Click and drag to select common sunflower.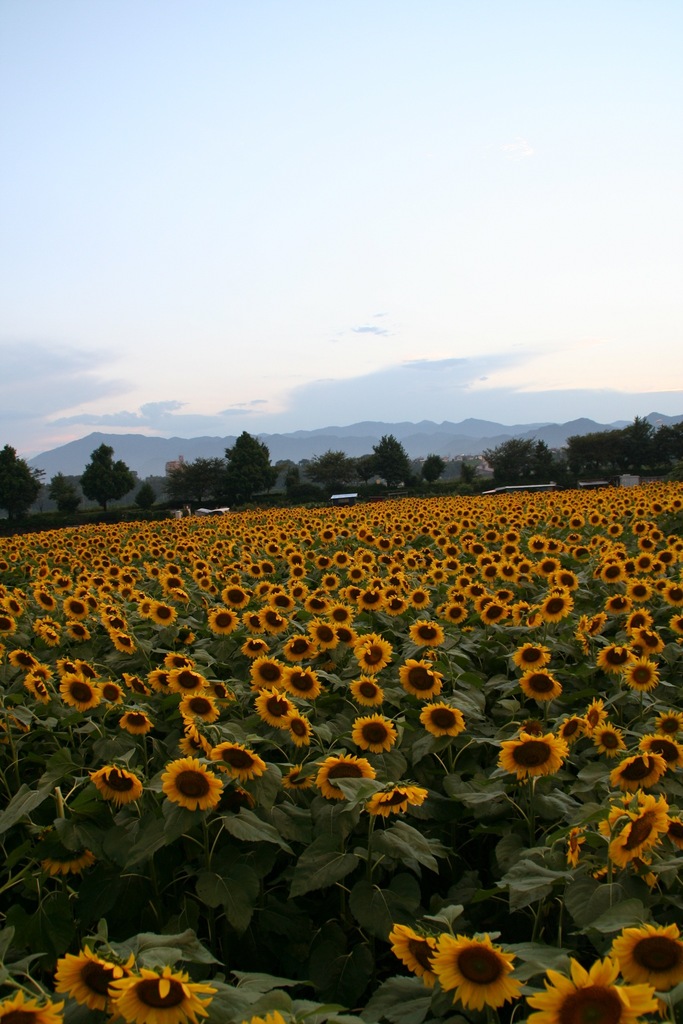
Selection: <bbox>616, 922, 682, 998</bbox>.
